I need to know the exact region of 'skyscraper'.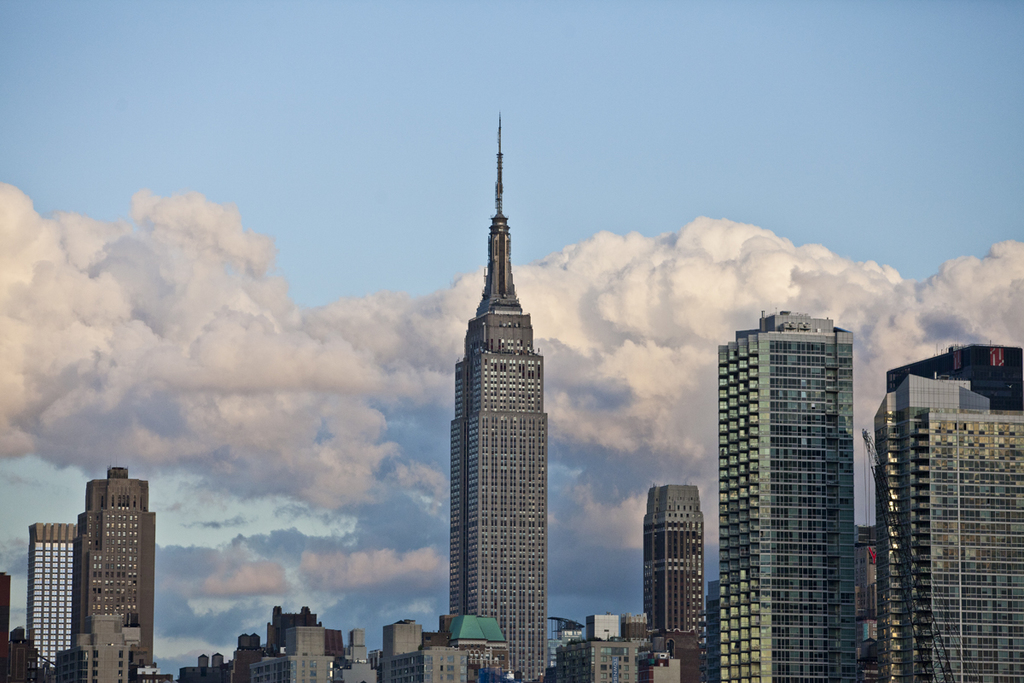
Region: box(449, 102, 547, 681).
